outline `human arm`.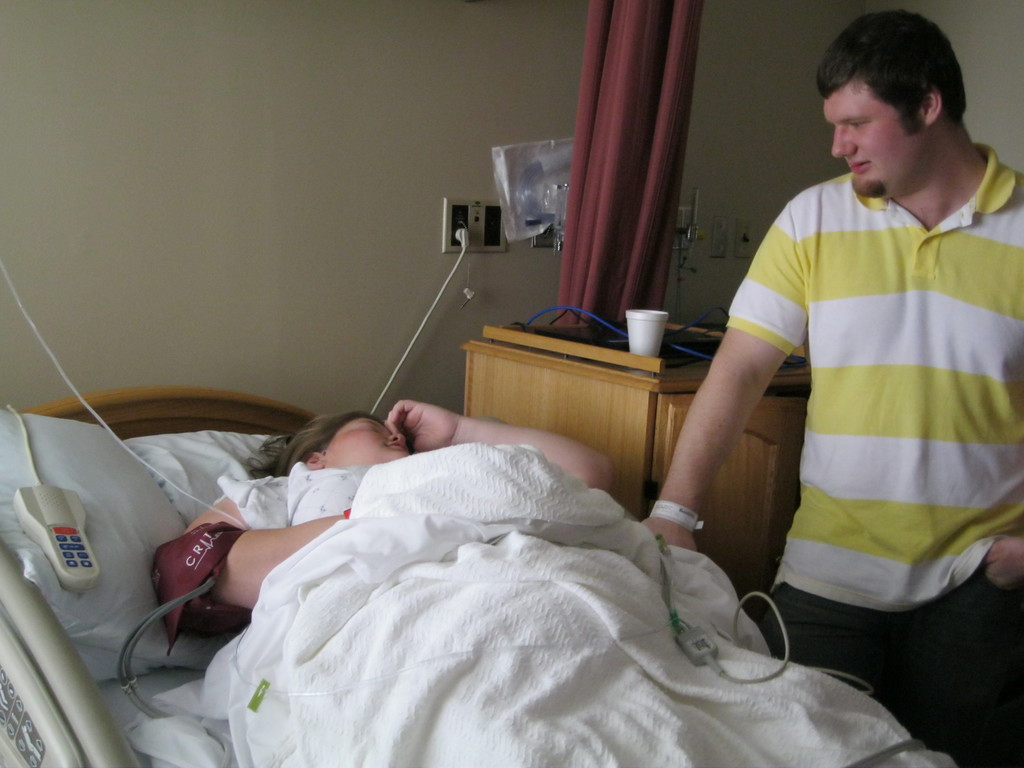
Outline: l=648, t=313, r=805, b=574.
